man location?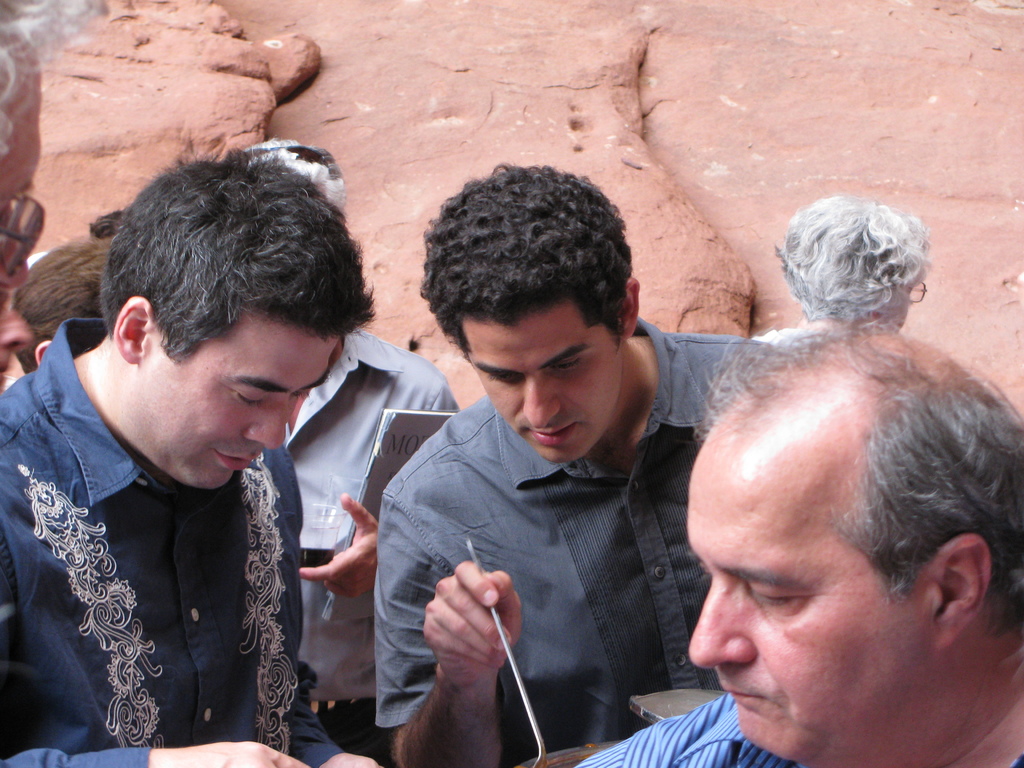
bbox=(579, 323, 1023, 767)
